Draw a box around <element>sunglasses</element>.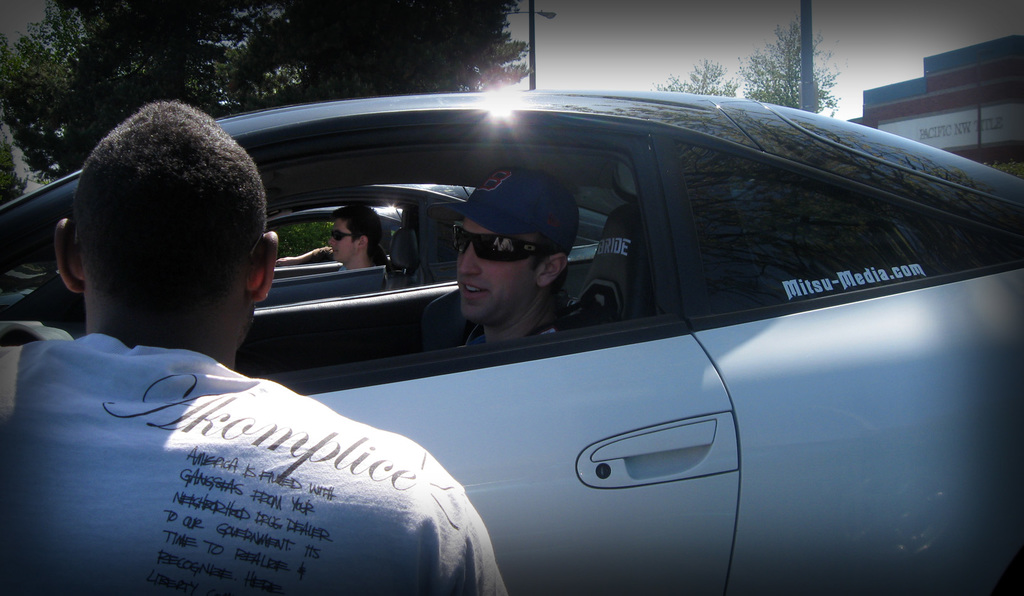
region(333, 231, 360, 239).
